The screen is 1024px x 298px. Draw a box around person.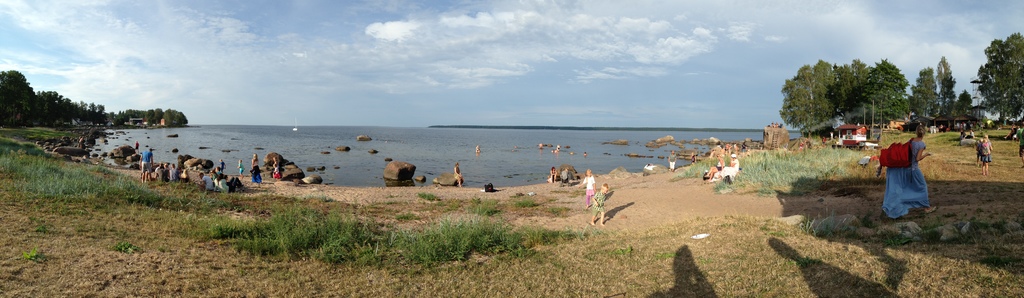
select_region(885, 130, 943, 215).
